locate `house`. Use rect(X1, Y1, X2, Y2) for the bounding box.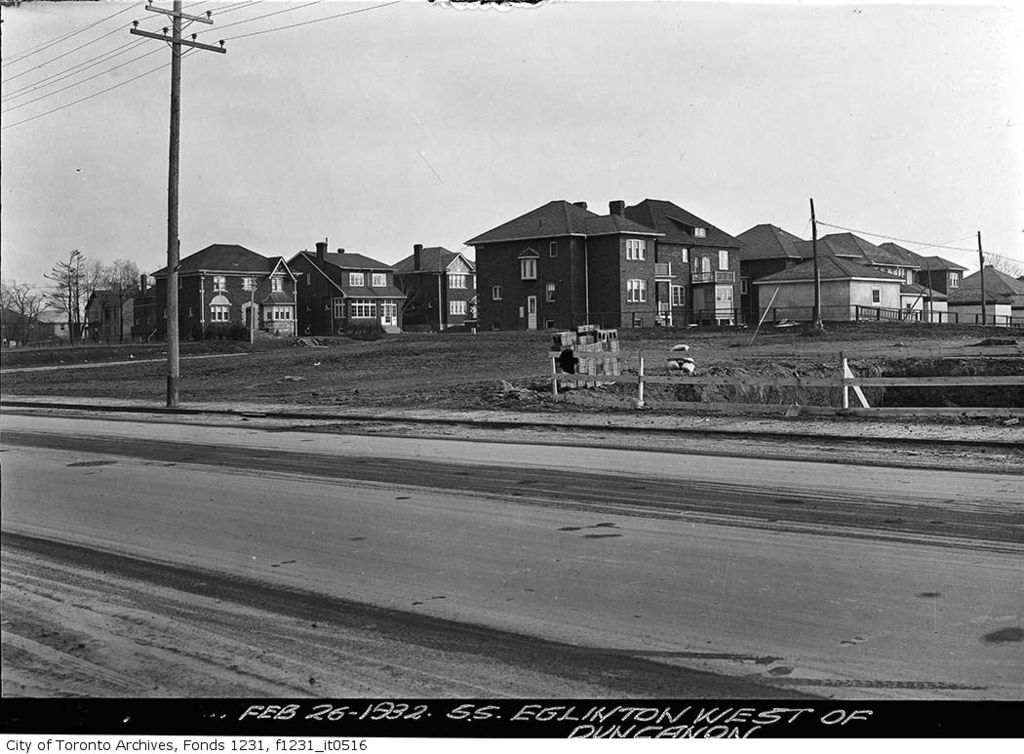
rect(957, 283, 1020, 328).
